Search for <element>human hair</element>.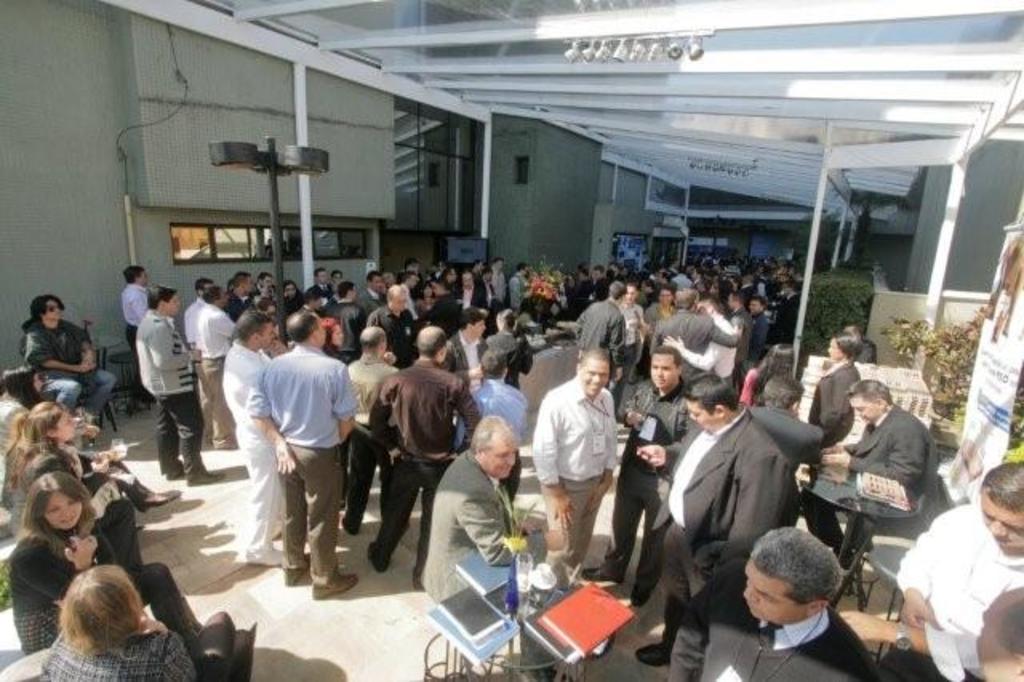
Found at crop(733, 290, 744, 306).
